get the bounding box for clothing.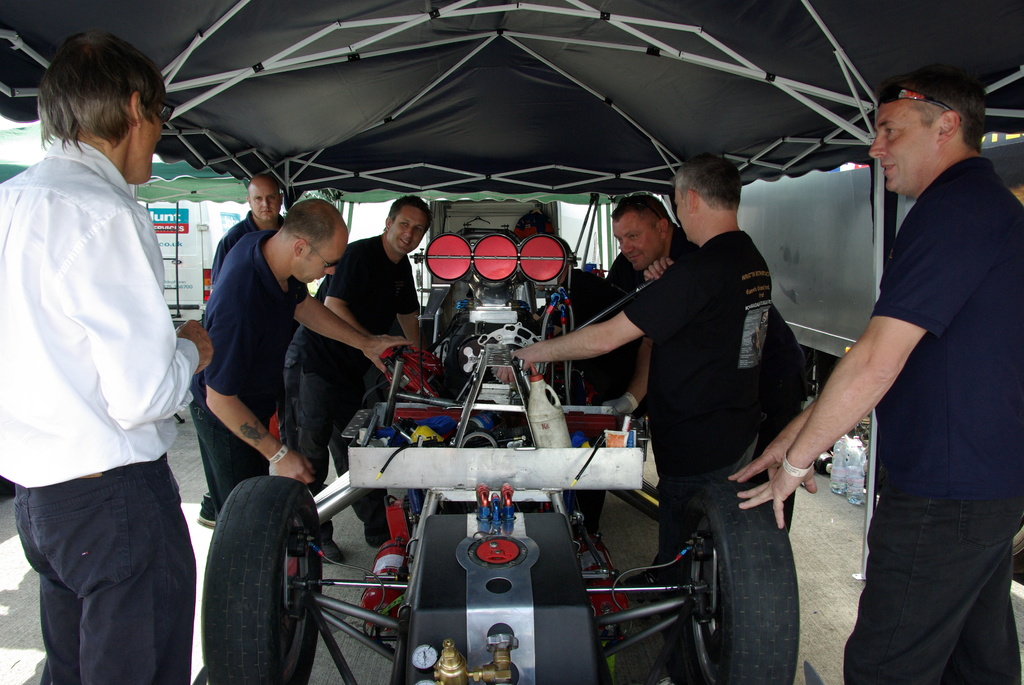
[left=624, top=228, right=797, bottom=684].
